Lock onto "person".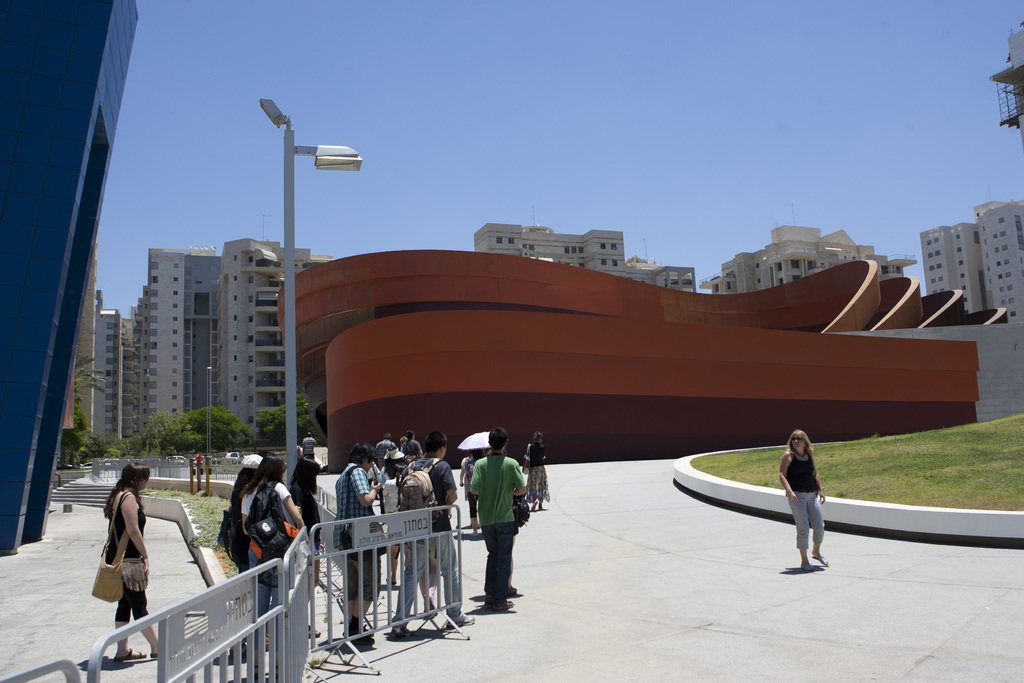
Locked: bbox=[461, 420, 530, 606].
